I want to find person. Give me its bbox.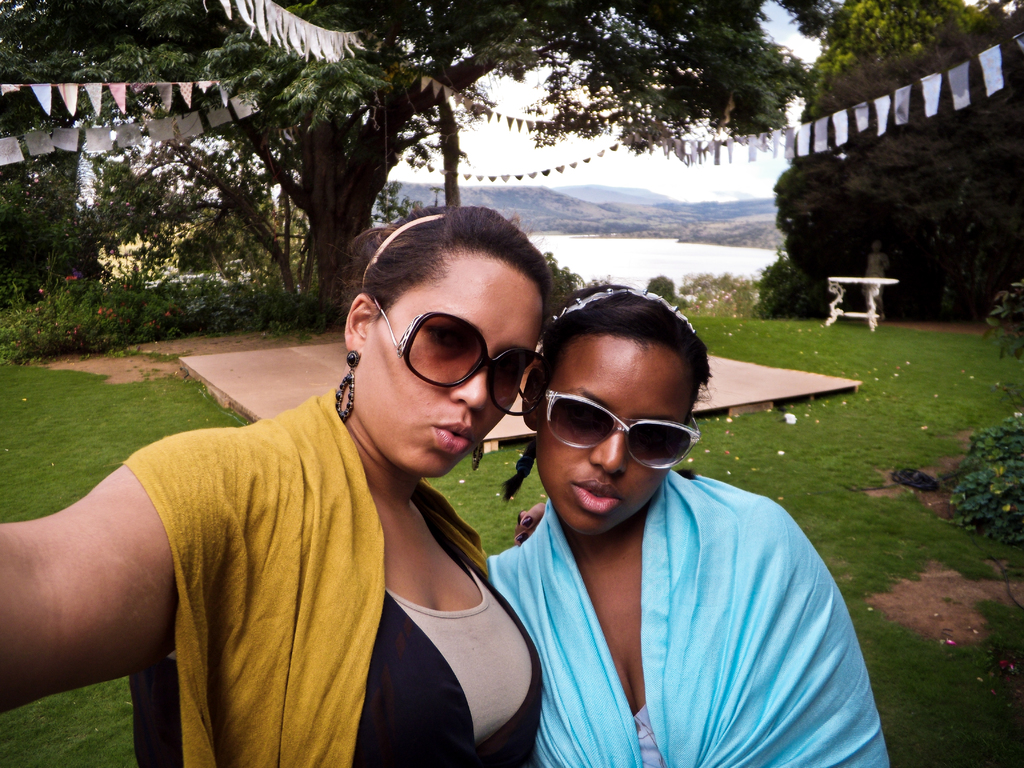
bbox(483, 282, 890, 767).
